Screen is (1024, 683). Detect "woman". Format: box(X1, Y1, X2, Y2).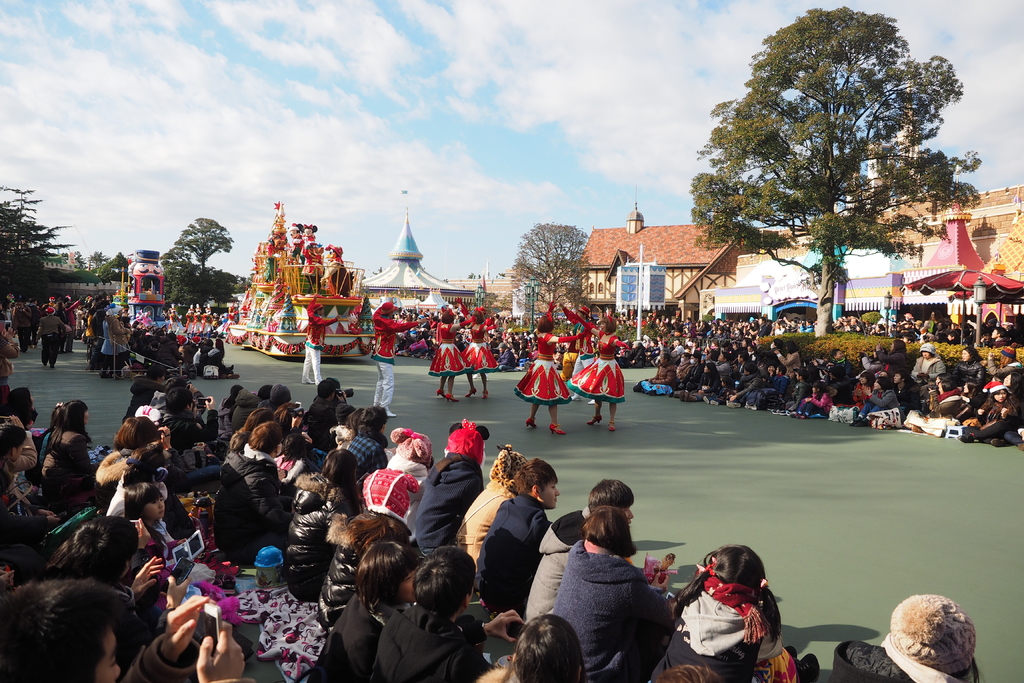
box(228, 409, 305, 450).
